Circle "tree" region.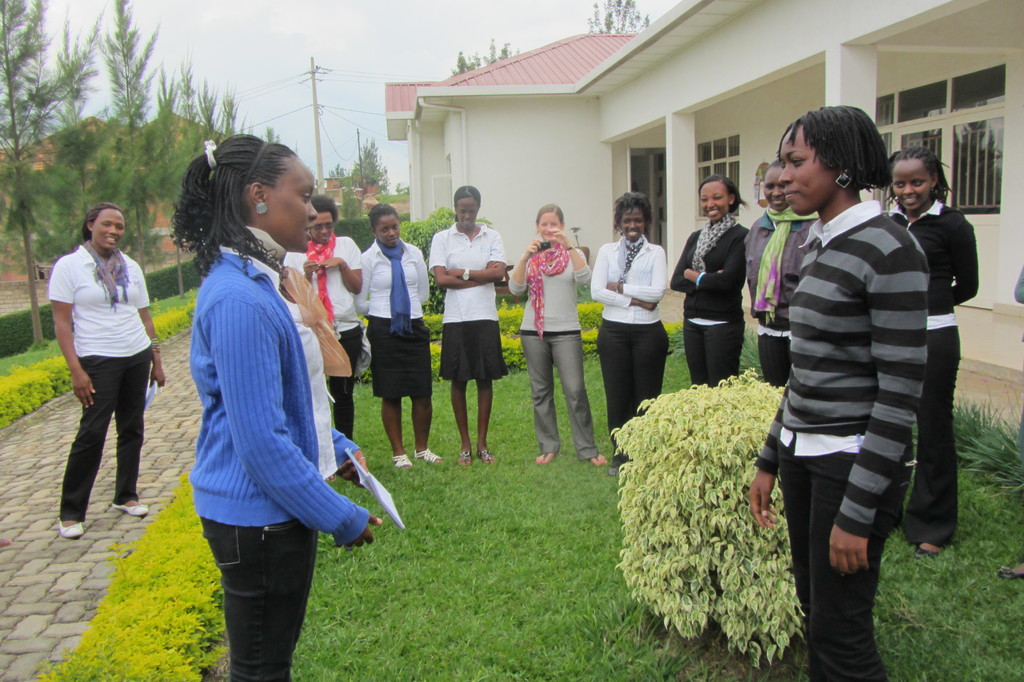
Region: [195,69,228,152].
